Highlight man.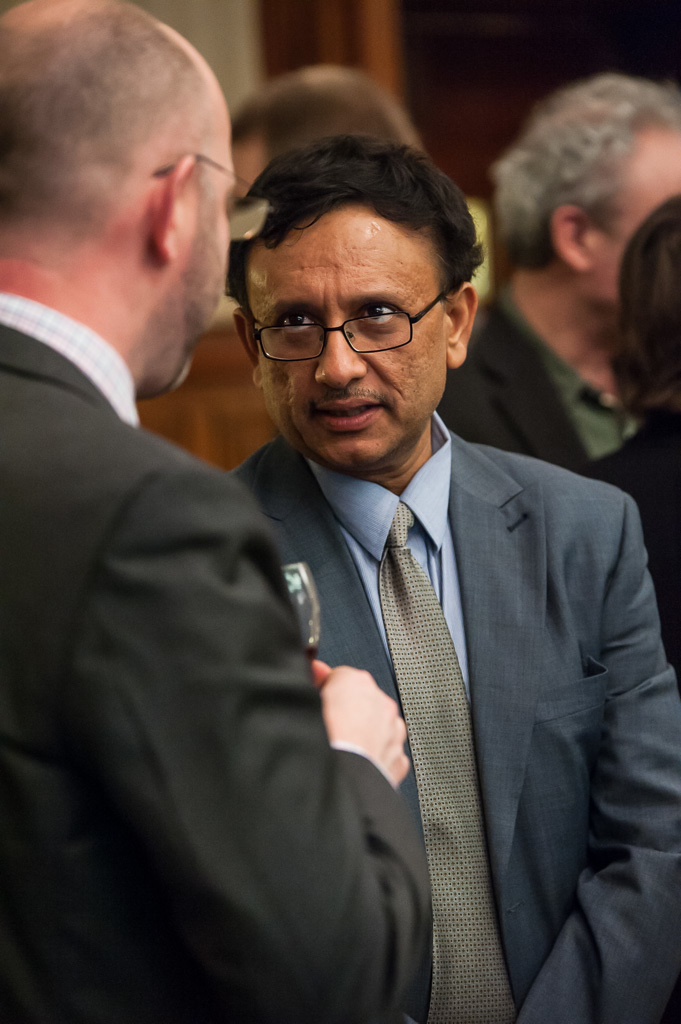
Highlighted region: [0, 0, 404, 1023].
